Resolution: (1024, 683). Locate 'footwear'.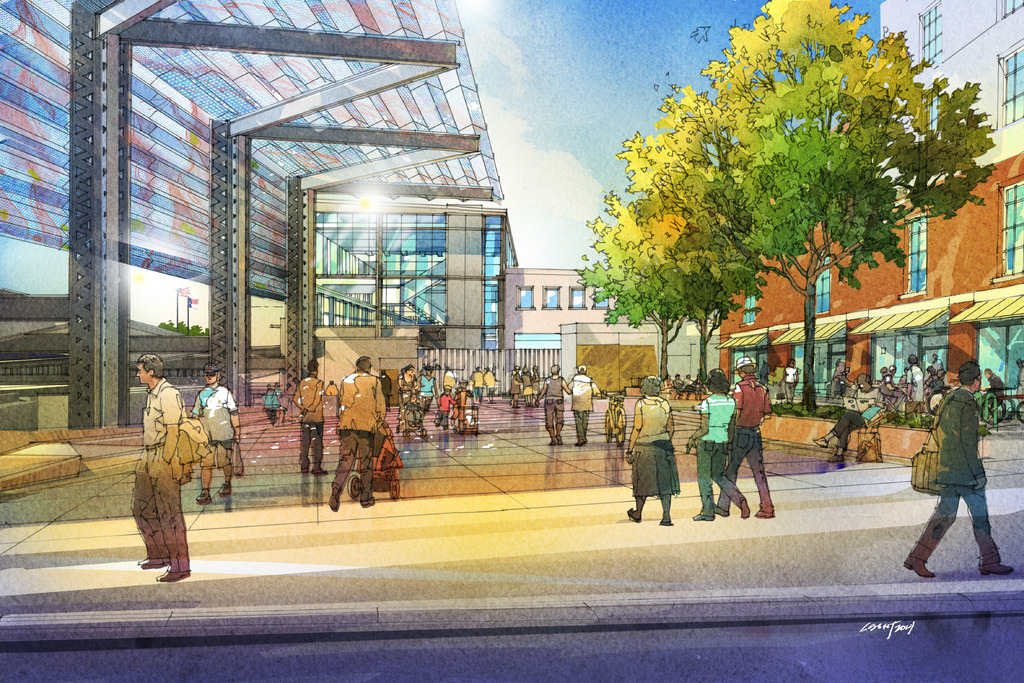
[x1=222, y1=482, x2=232, y2=498].
